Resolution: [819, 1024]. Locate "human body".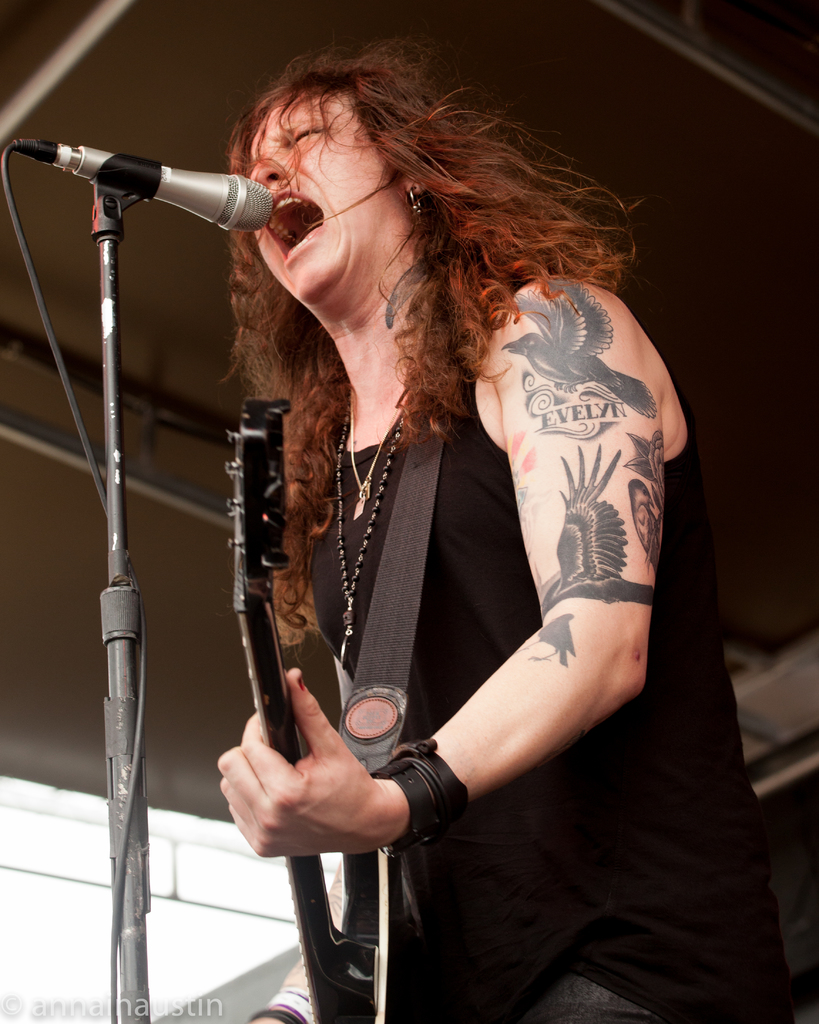
pyautogui.locateOnScreen(175, 65, 719, 978).
